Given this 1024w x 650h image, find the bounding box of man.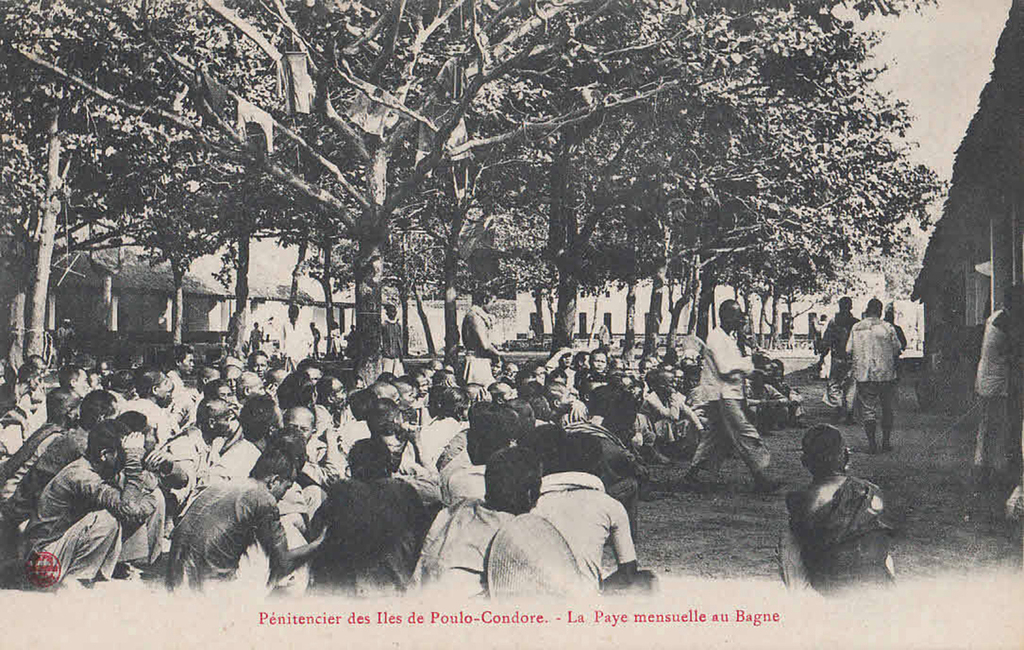
[left=299, top=361, right=326, bottom=384].
